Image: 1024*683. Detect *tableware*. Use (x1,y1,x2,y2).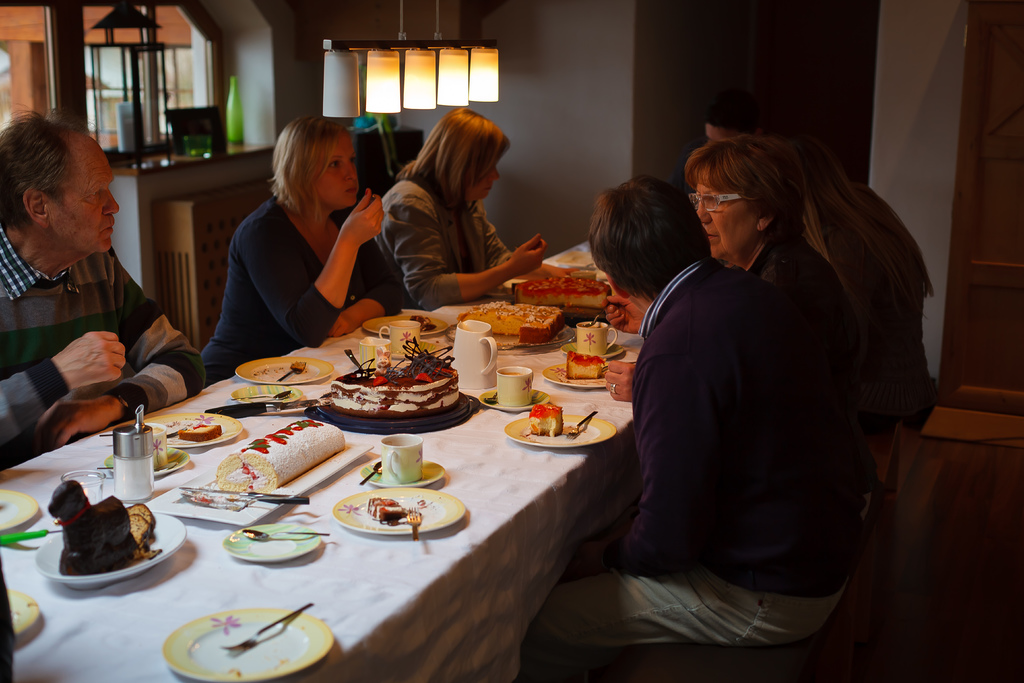
(234,357,329,381).
